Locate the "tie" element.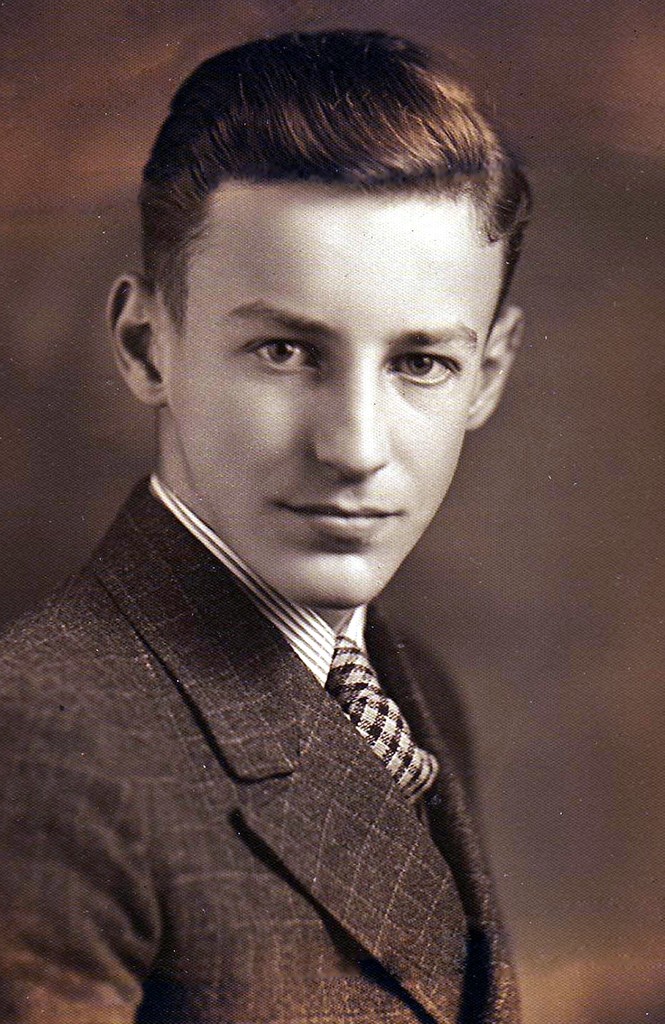
Element bbox: Rect(323, 634, 440, 806).
